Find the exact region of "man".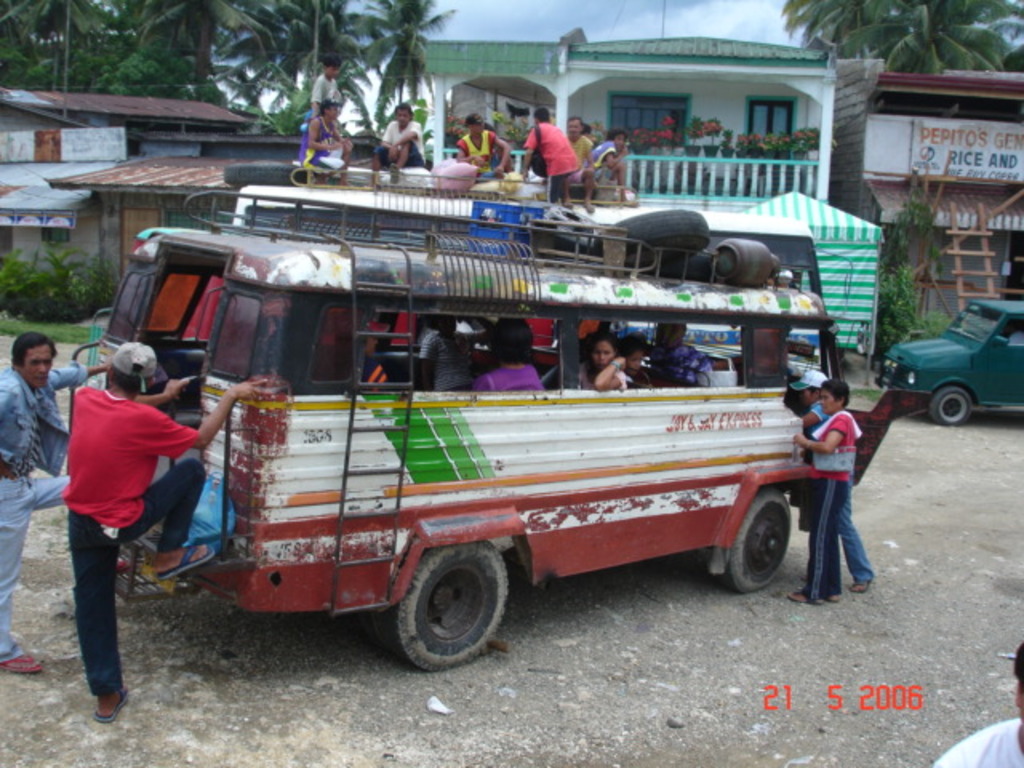
Exact region: bbox(786, 366, 875, 602).
